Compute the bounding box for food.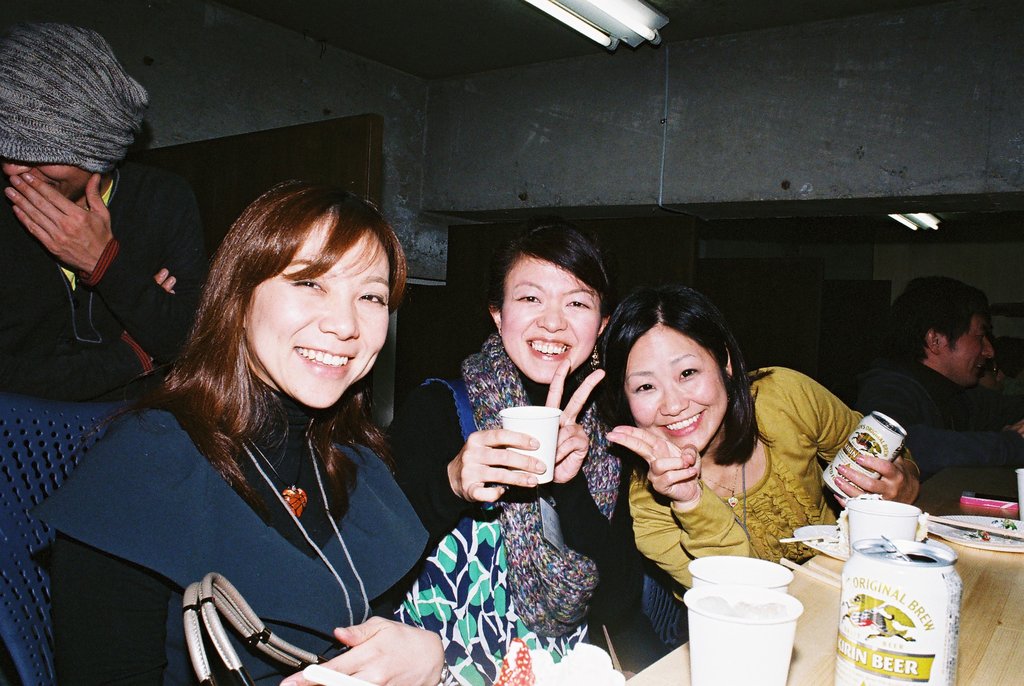
(953, 518, 1023, 543).
